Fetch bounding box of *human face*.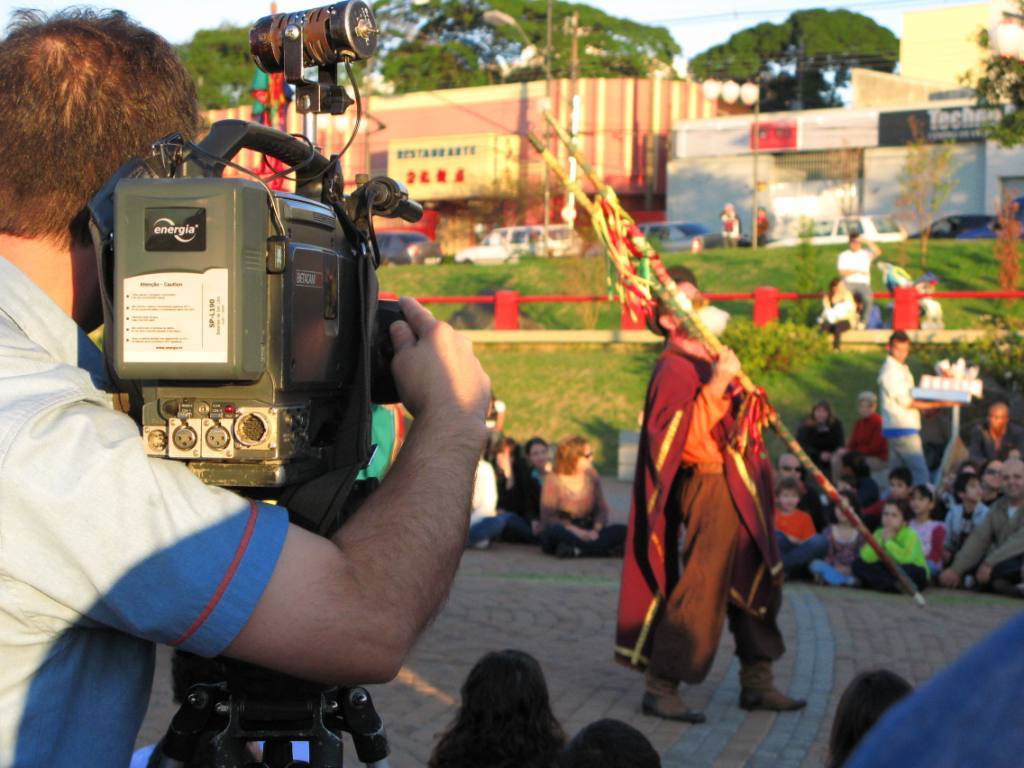
Bbox: (left=884, top=503, right=902, bottom=530).
